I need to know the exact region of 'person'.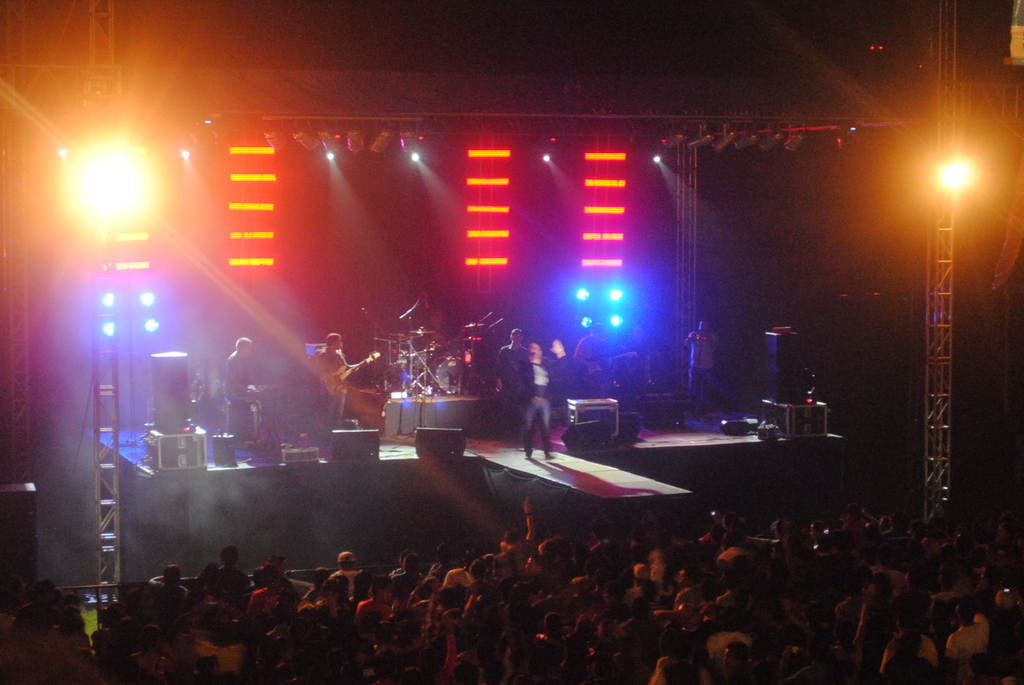
Region: (493, 328, 532, 424).
